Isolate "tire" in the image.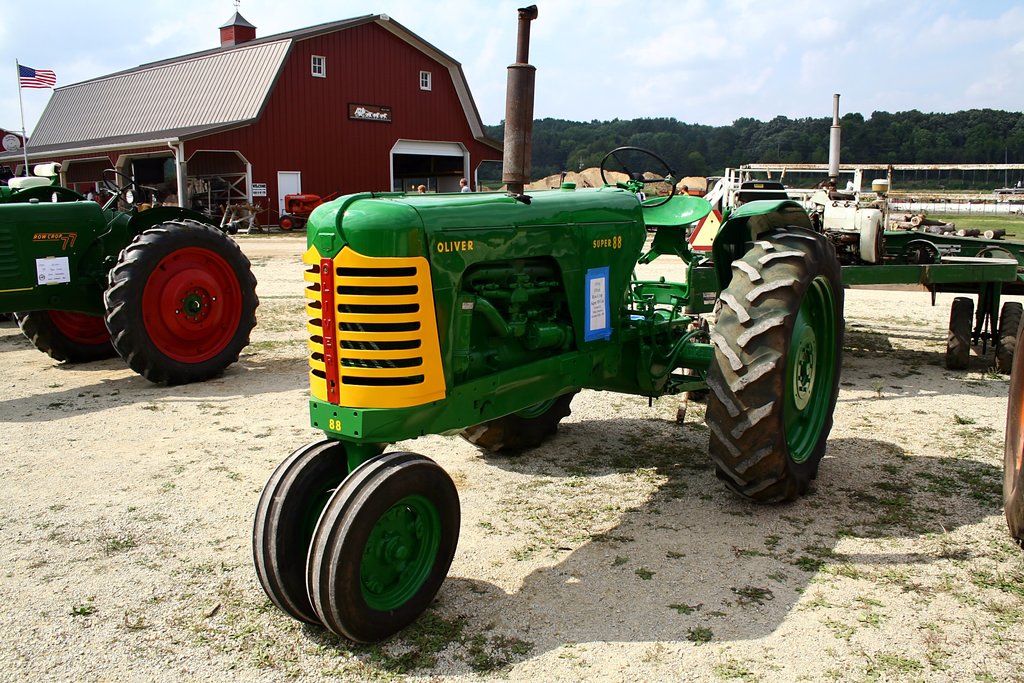
Isolated region: [x1=104, y1=217, x2=259, y2=386].
